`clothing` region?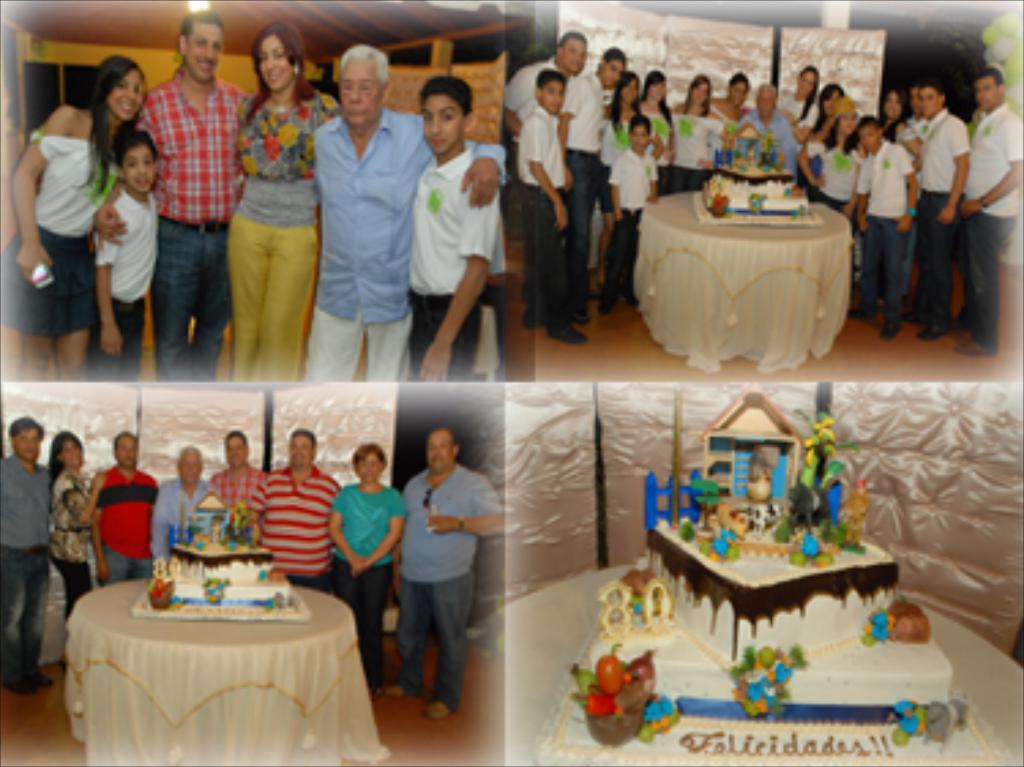
<region>55, 467, 96, 622</region>
